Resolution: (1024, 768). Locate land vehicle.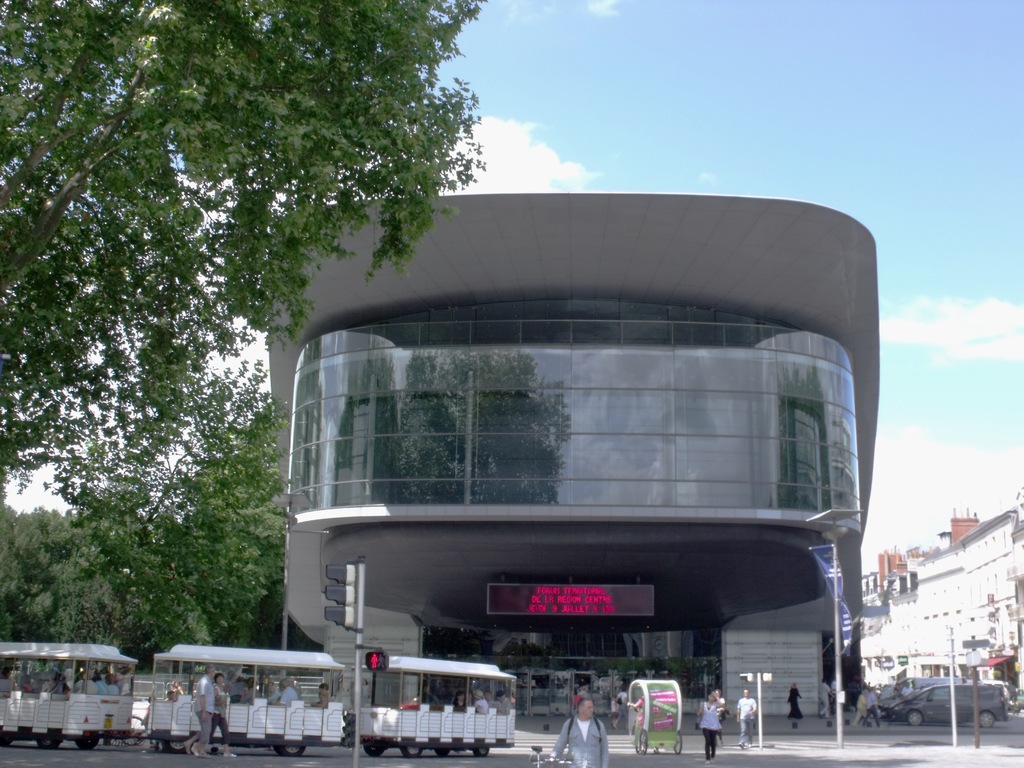
{"left": 0, "top": 644, "right": 349, "bottom": 759}.
